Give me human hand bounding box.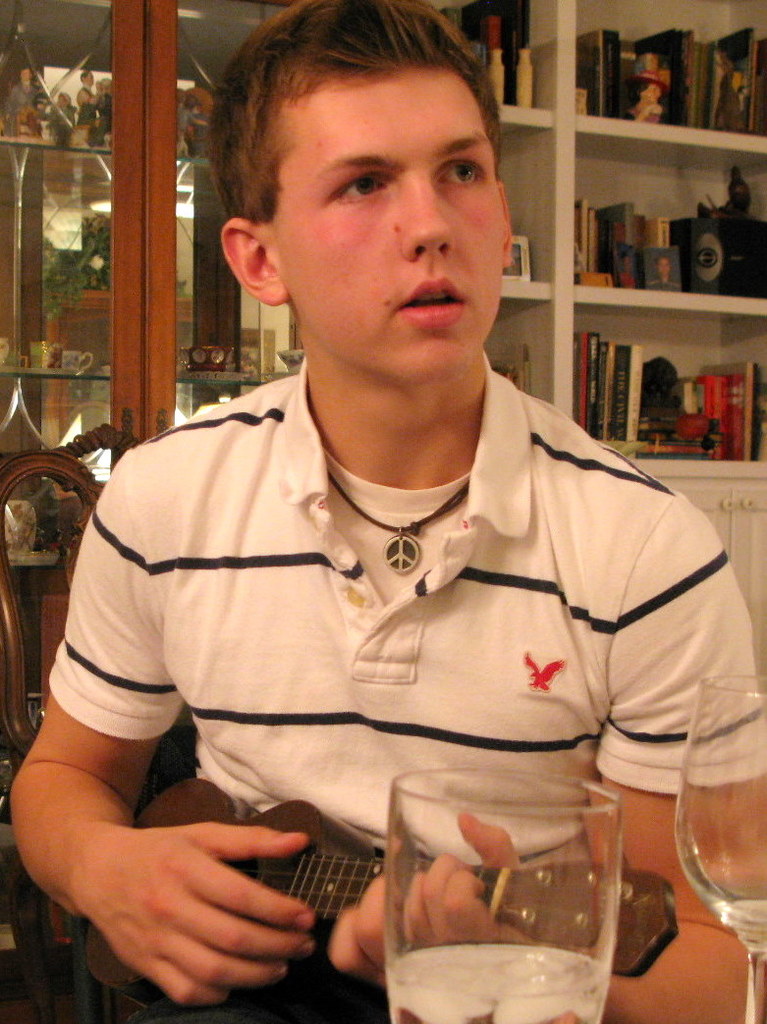
<region>54, 779, 331, 995</region>.
